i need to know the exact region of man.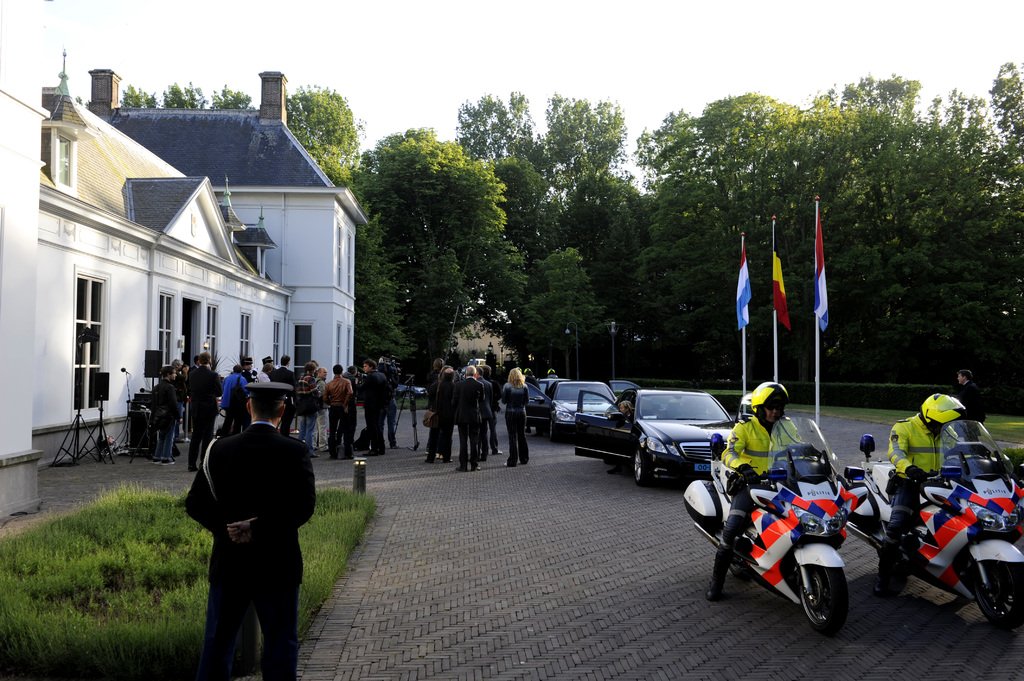
Region: x1=703 y1=381 x2=810 y2=602.
